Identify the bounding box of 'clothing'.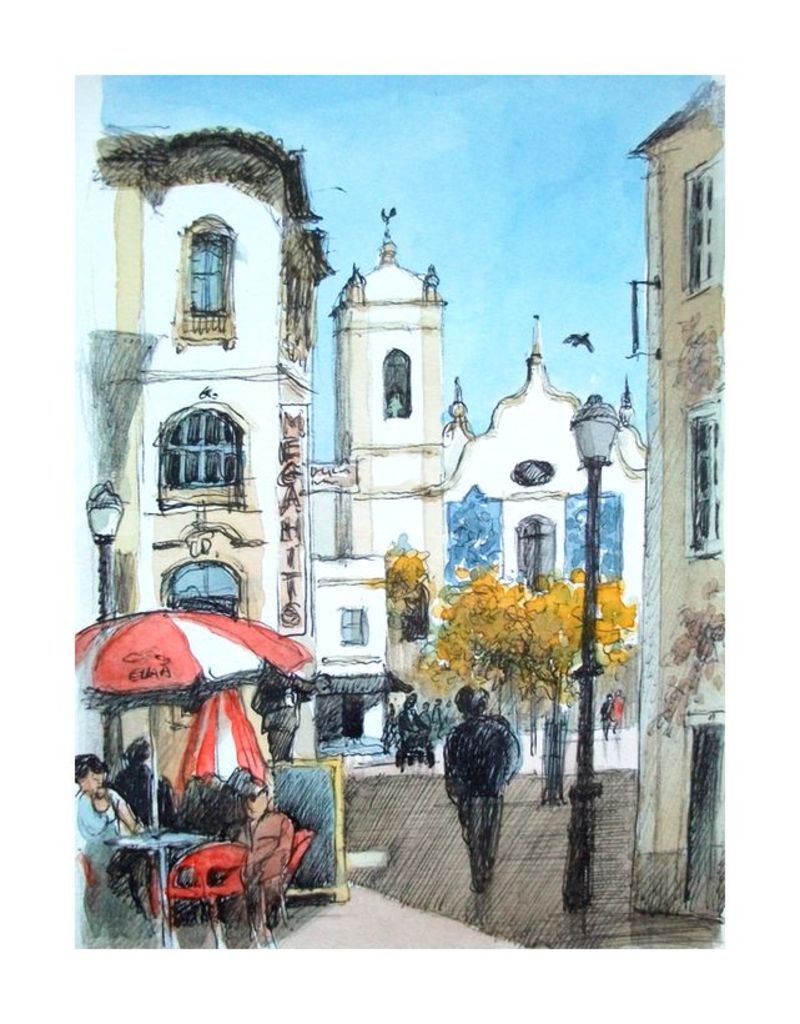
detection(74, 785, 167, 950).
